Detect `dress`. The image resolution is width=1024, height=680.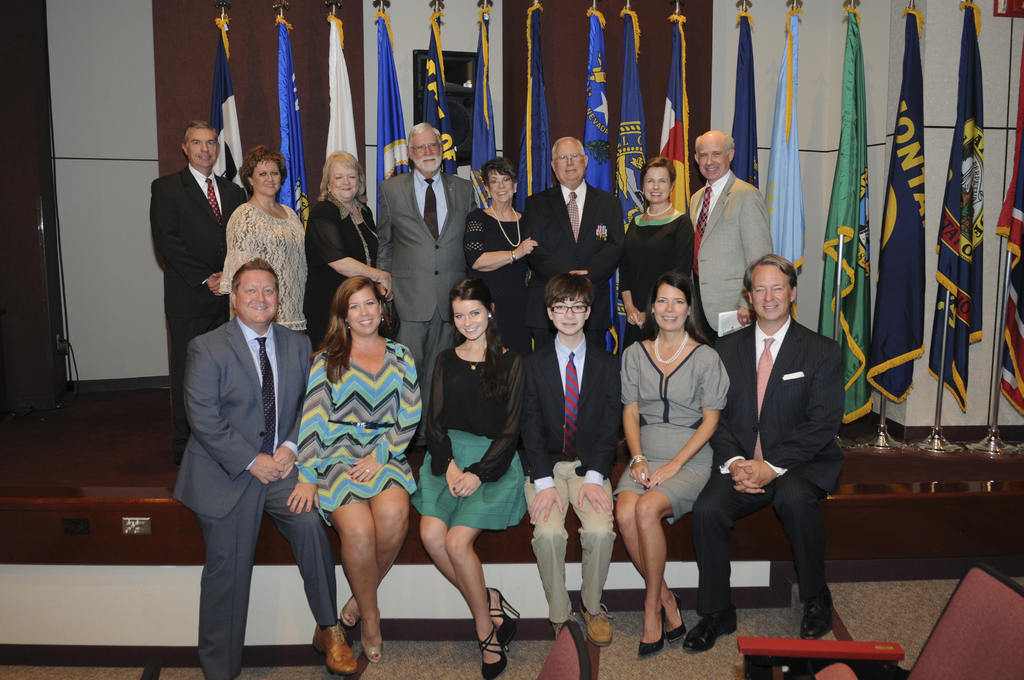
Rect(294, 339, 425, 526).
